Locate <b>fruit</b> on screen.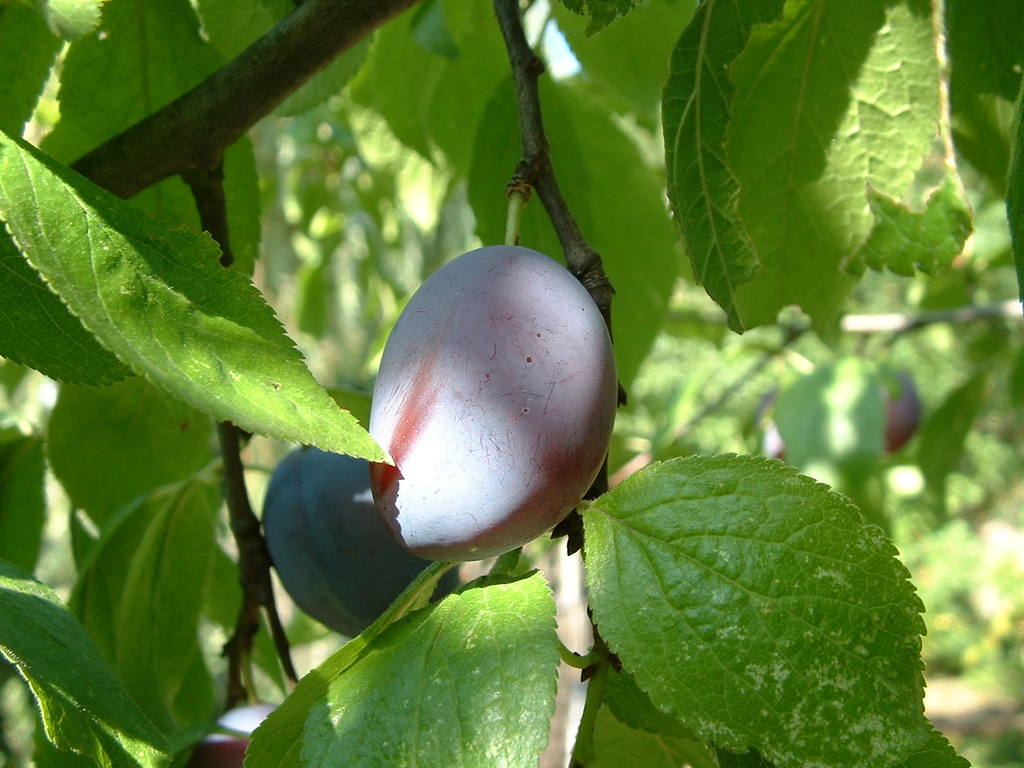
On screen at pyautogui.locateOnScreen(377, 251, 628, 547).
